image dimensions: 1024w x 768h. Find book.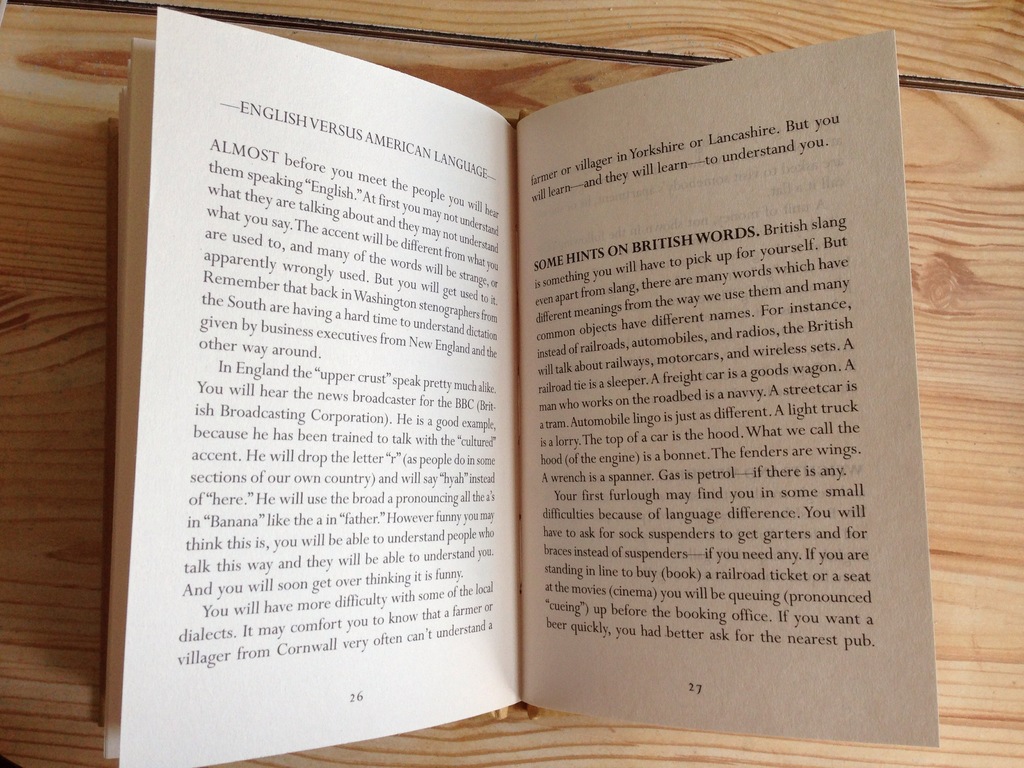
118 19 958 712.
